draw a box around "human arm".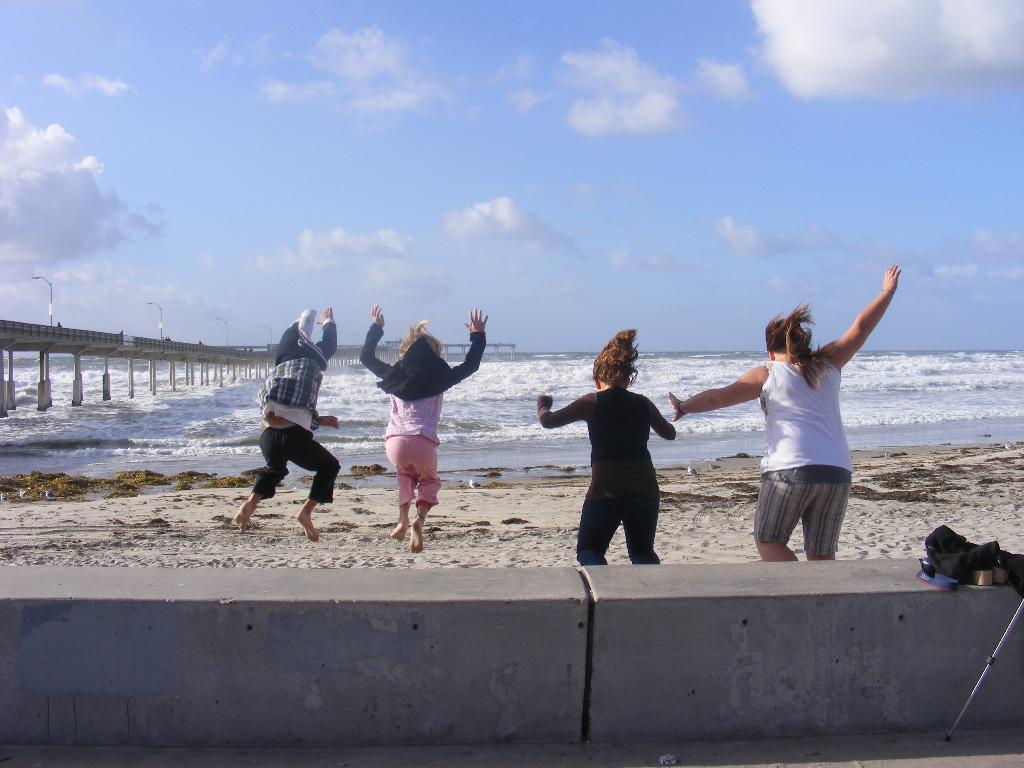
311,409,349,433.
